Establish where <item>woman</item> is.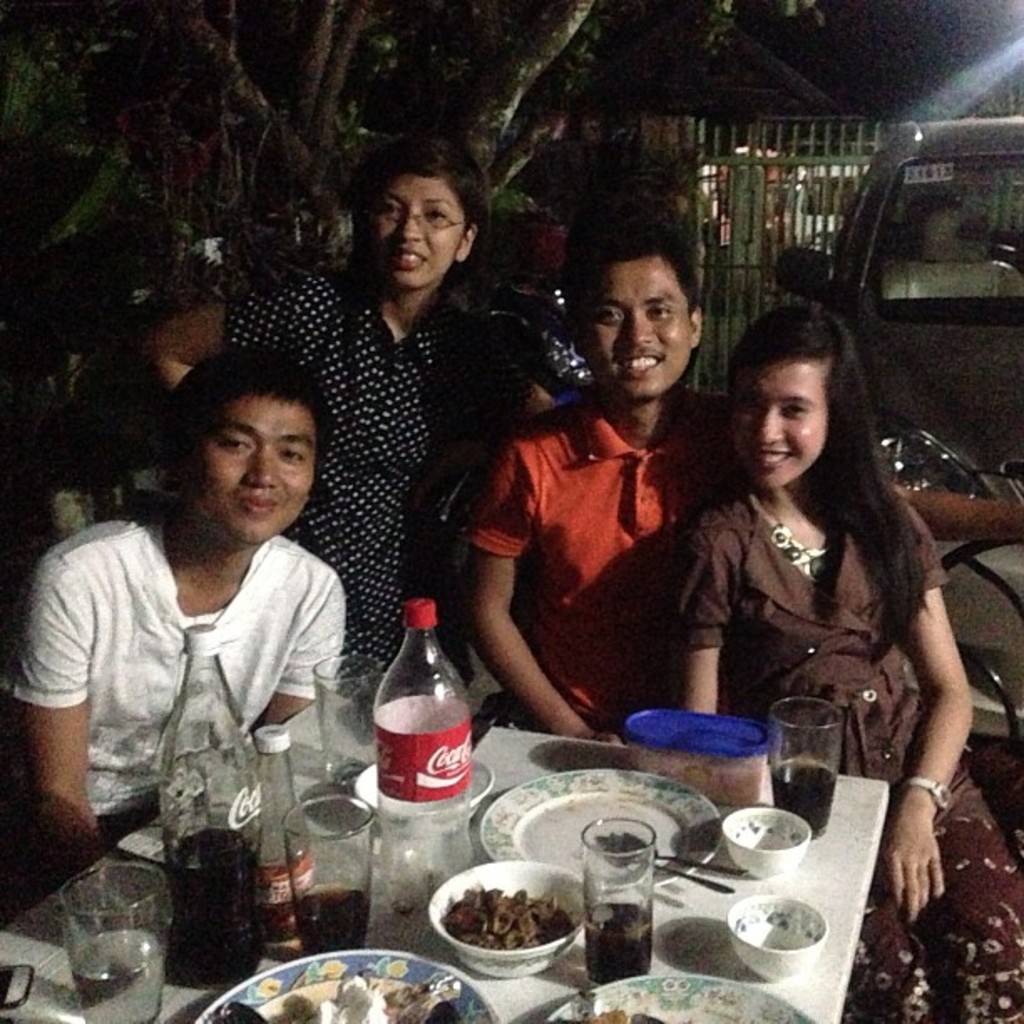
Established at (679,301,1022,1022).
